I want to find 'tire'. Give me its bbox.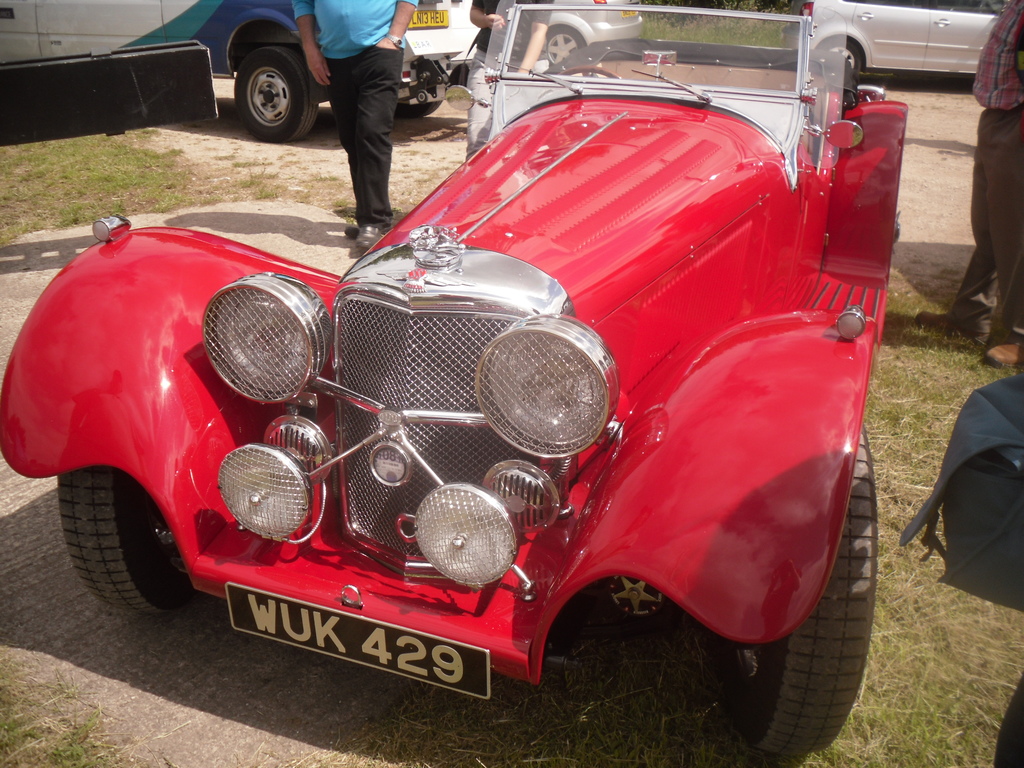
left=545, top=22, right=587, bottom=67.
